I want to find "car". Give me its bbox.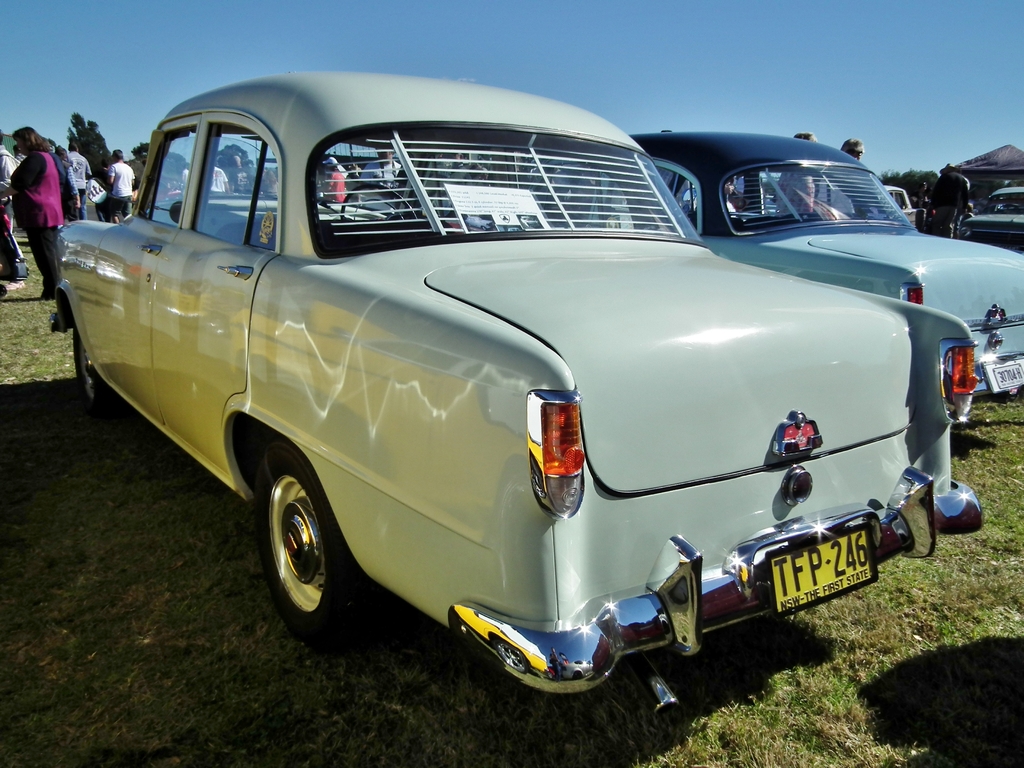
box(75, 74, 955, 714).
